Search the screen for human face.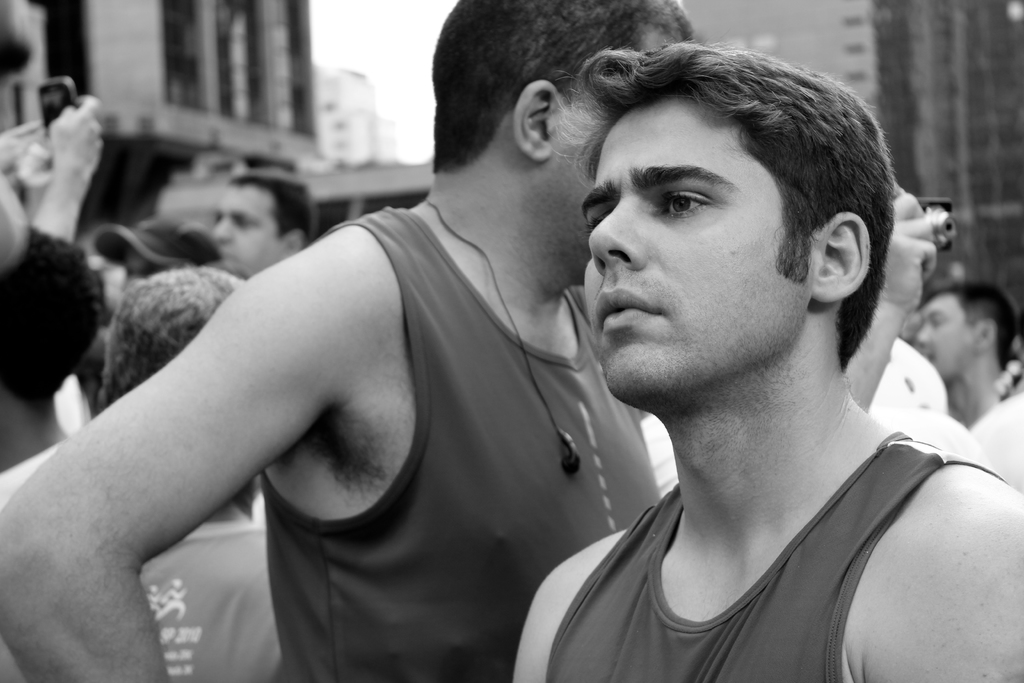
Found at crop(914, 297, 980, 375).
